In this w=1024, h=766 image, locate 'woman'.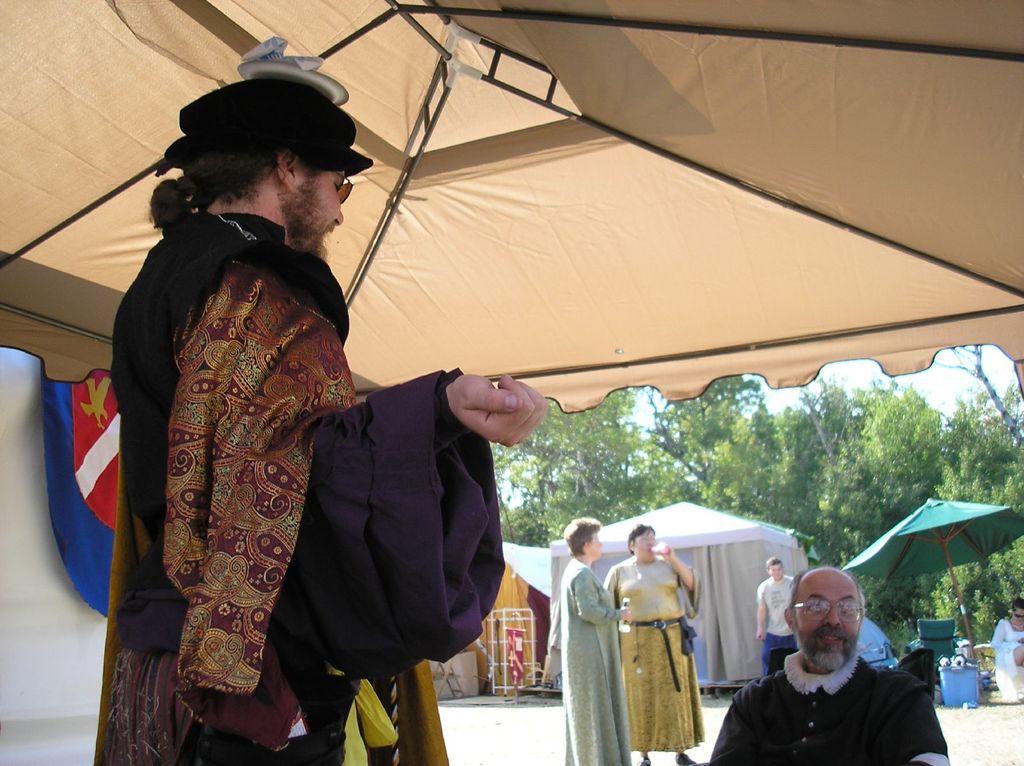
Bounding box: bbox(588, 536, 714, 749).
